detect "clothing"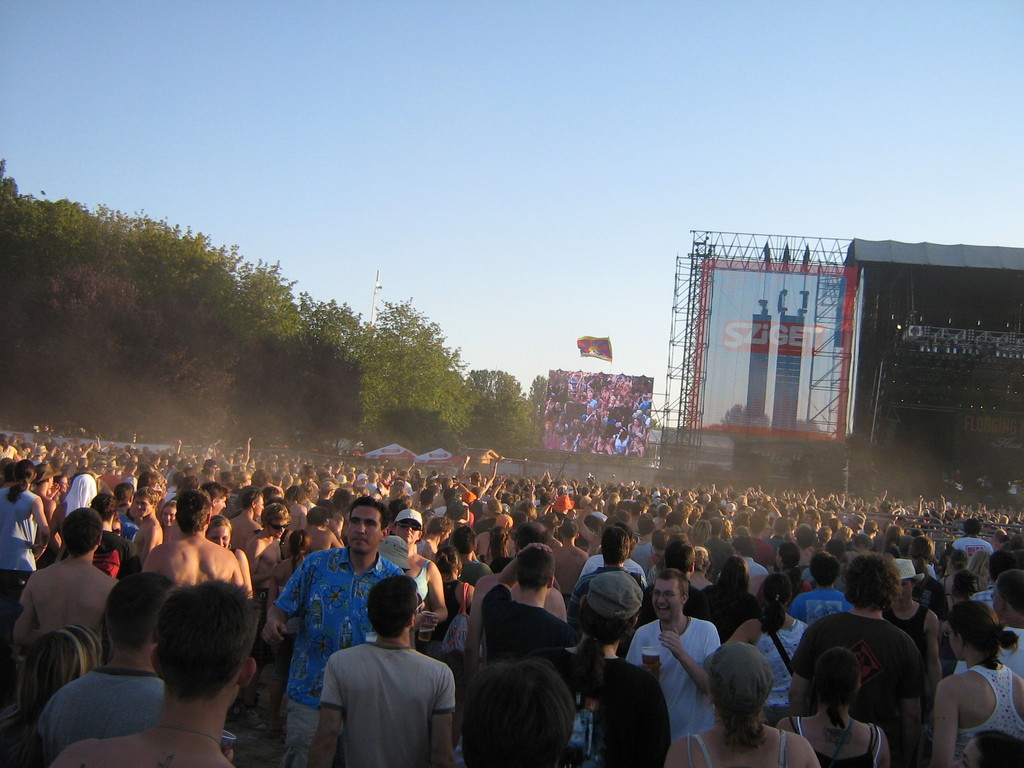
<bbox>275, 544, 402, 705</bbox>
